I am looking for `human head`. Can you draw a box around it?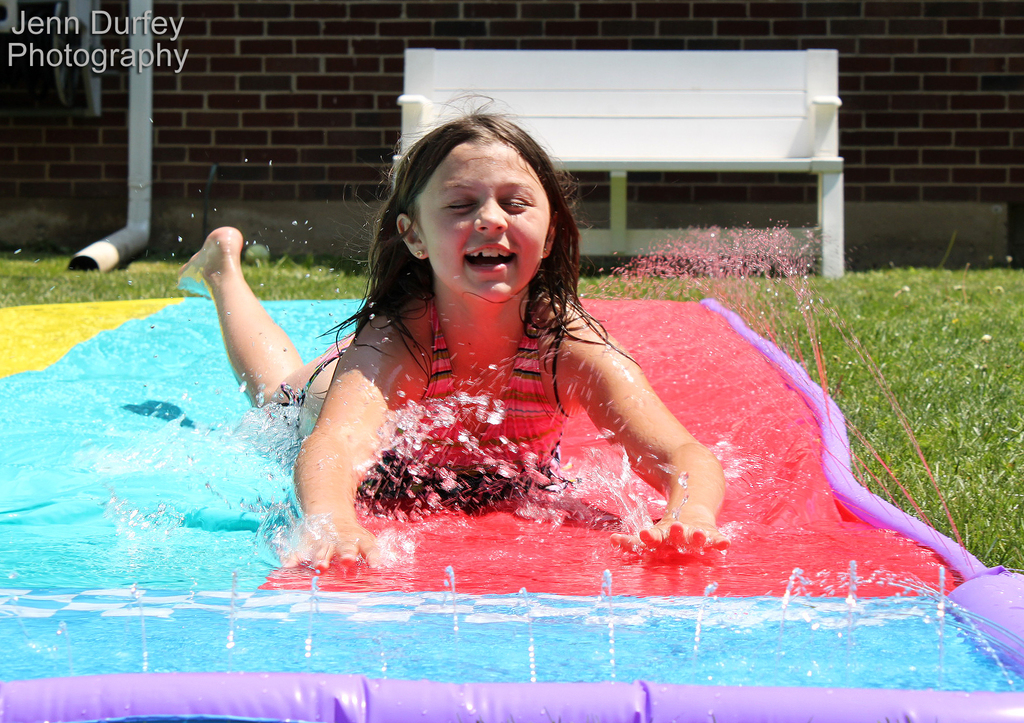
Sure, the bounding box is detection(335, 94, 588, 302).
